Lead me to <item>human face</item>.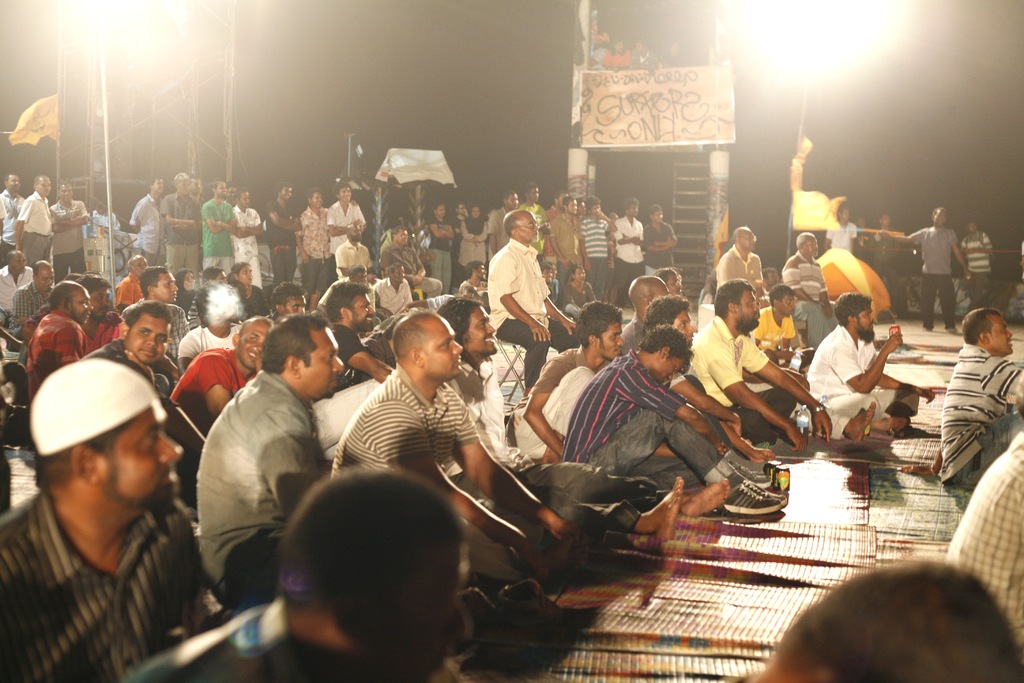
Lead to 60:183:72:203.
